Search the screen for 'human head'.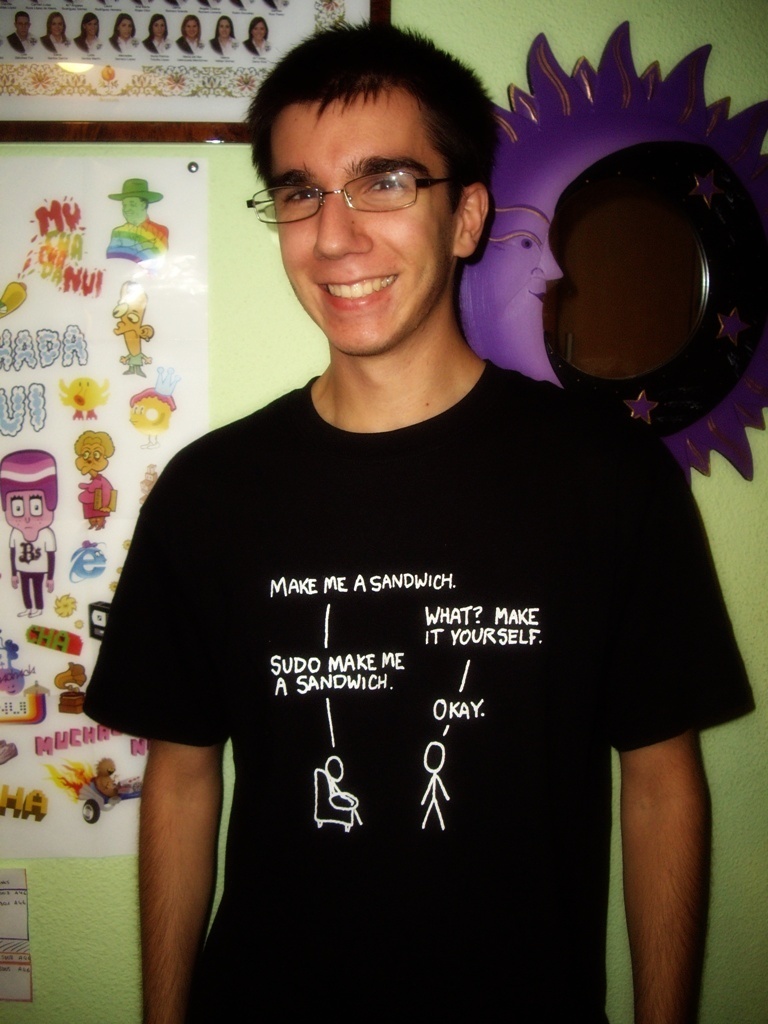
Found at 75:429:109:471.
